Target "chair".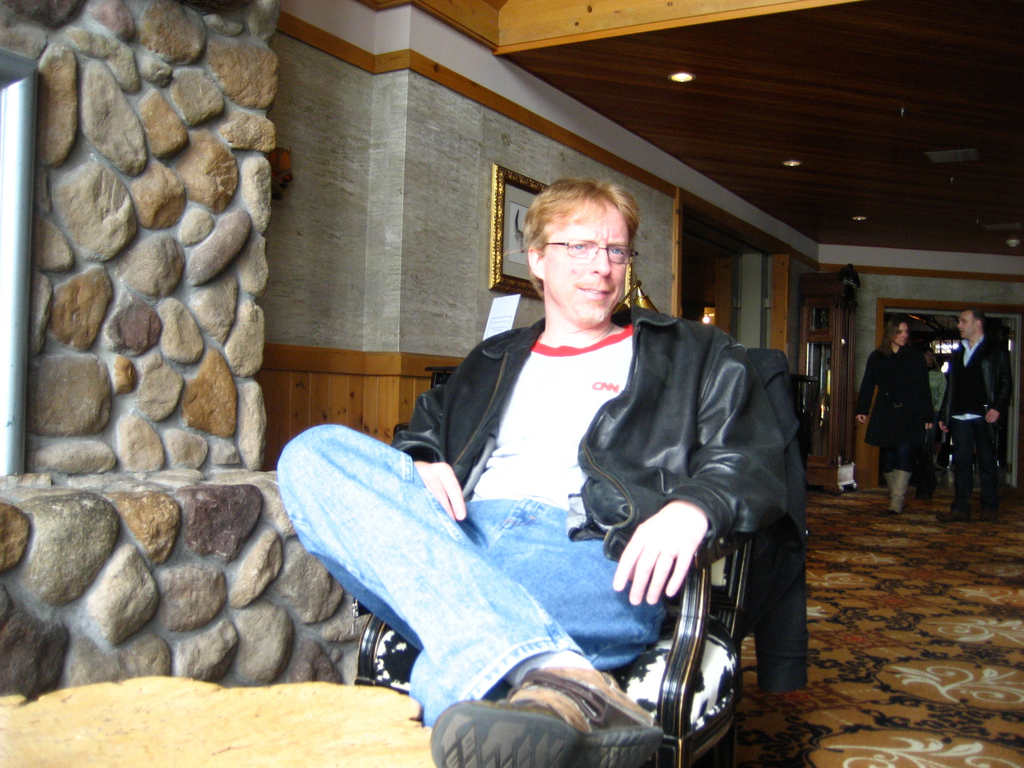
Target region: bbox(360, 339, 759, 764).
